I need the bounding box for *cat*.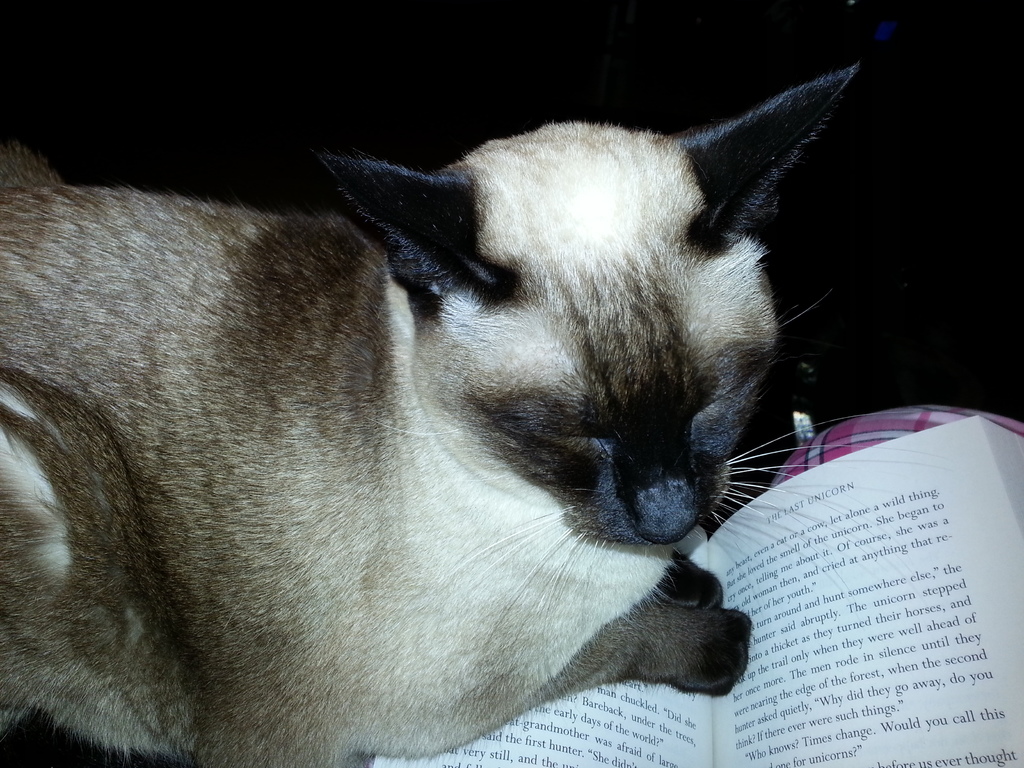
Here it is: bbox=[0, 63, 953, 767].
